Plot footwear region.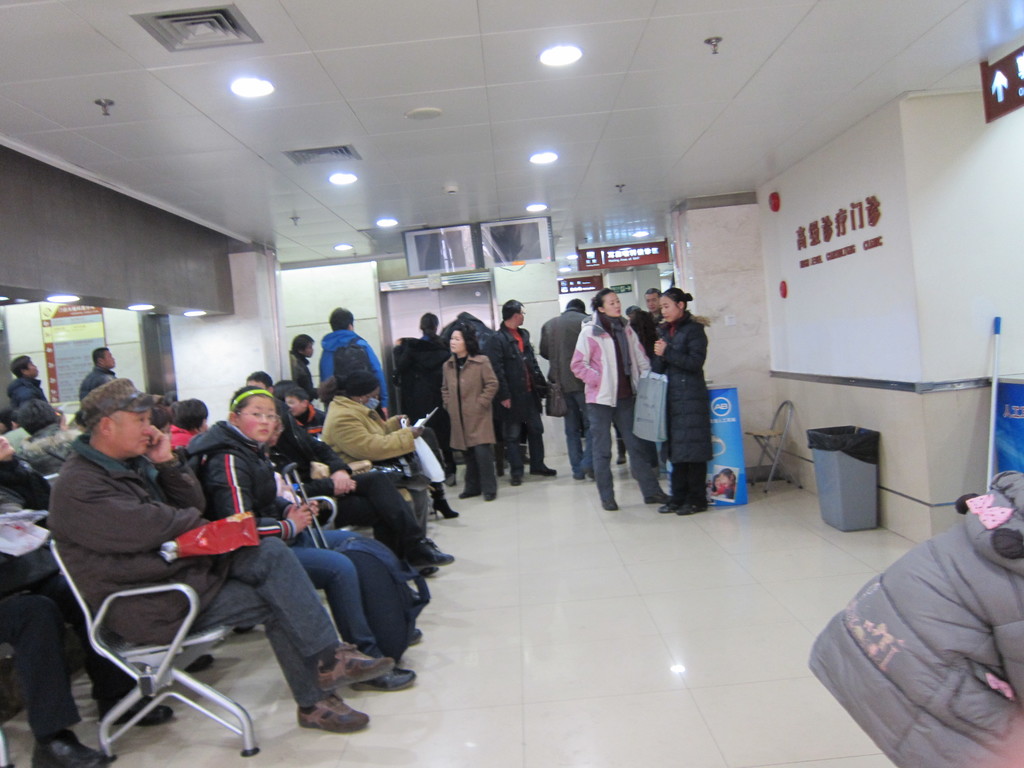
Plotted at <bbox>411, 564, 433, 585</bbox>.
